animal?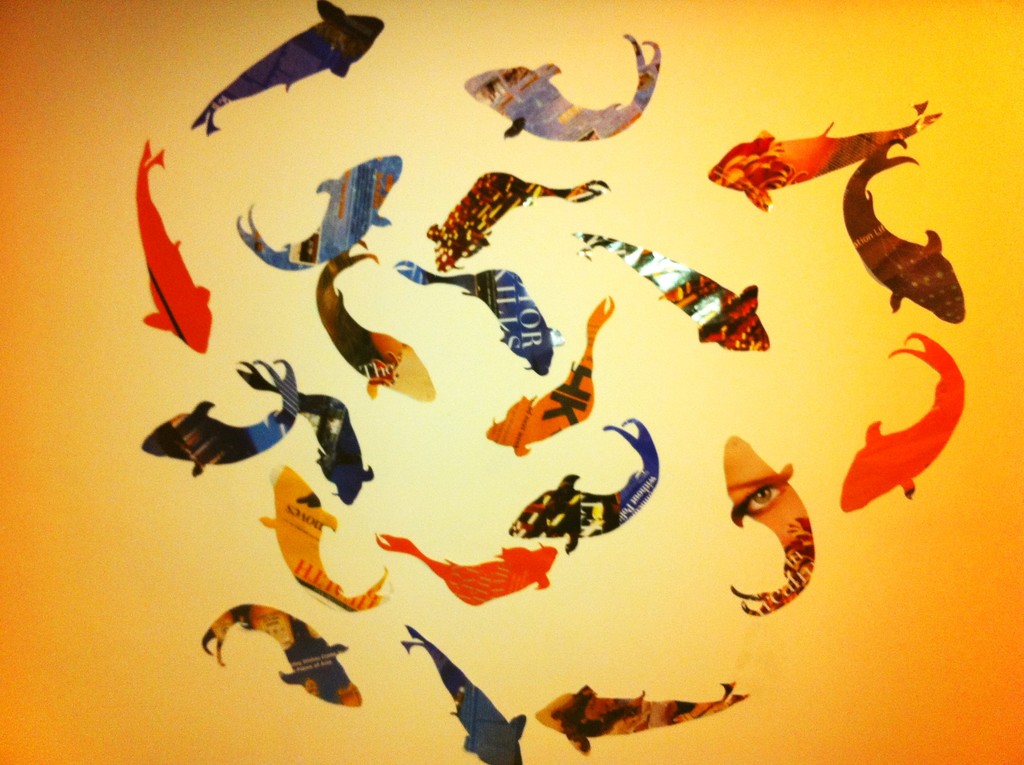
left=573, top=229, right=771, bottom=353
